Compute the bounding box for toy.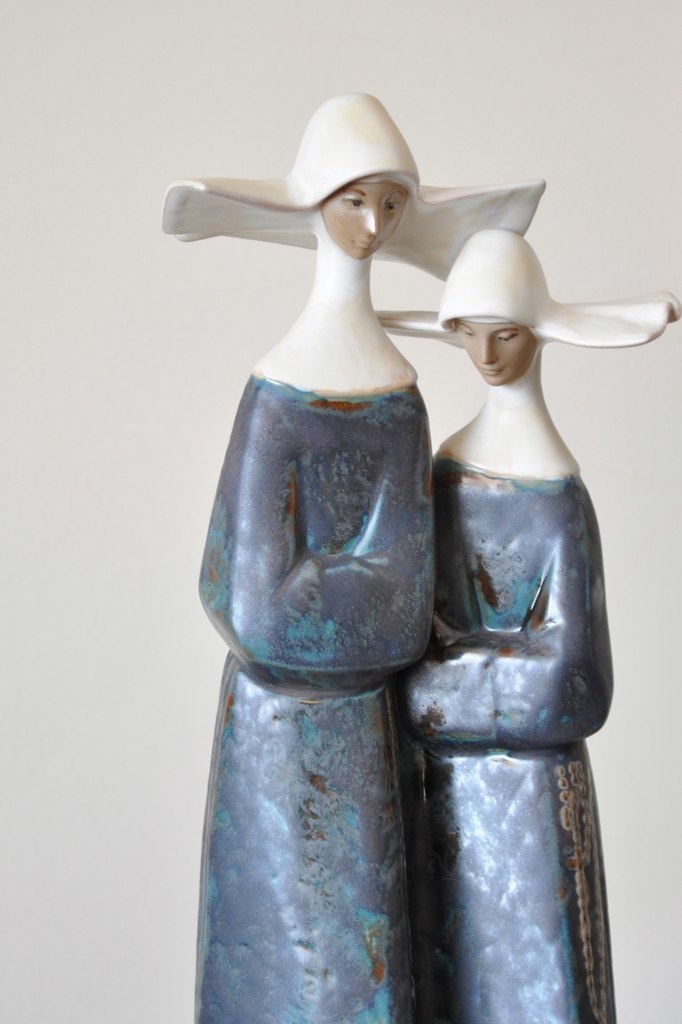
l=171, t=67, r=539, b=1002.
